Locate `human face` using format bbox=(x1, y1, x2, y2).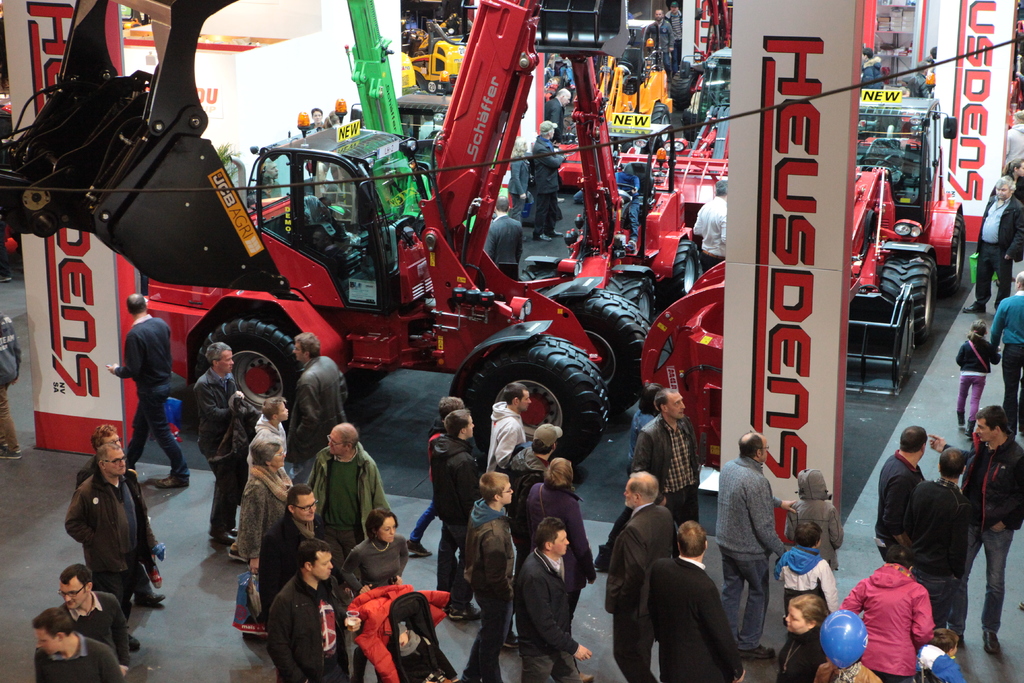
bbox=(59, 583, 86, 611).
